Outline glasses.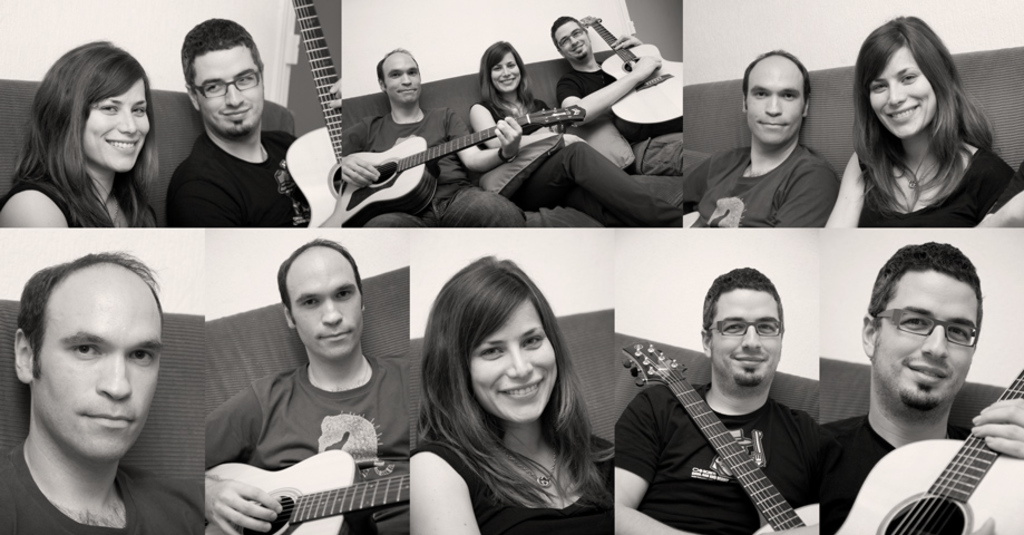
Outline: 193,68,262,96.
